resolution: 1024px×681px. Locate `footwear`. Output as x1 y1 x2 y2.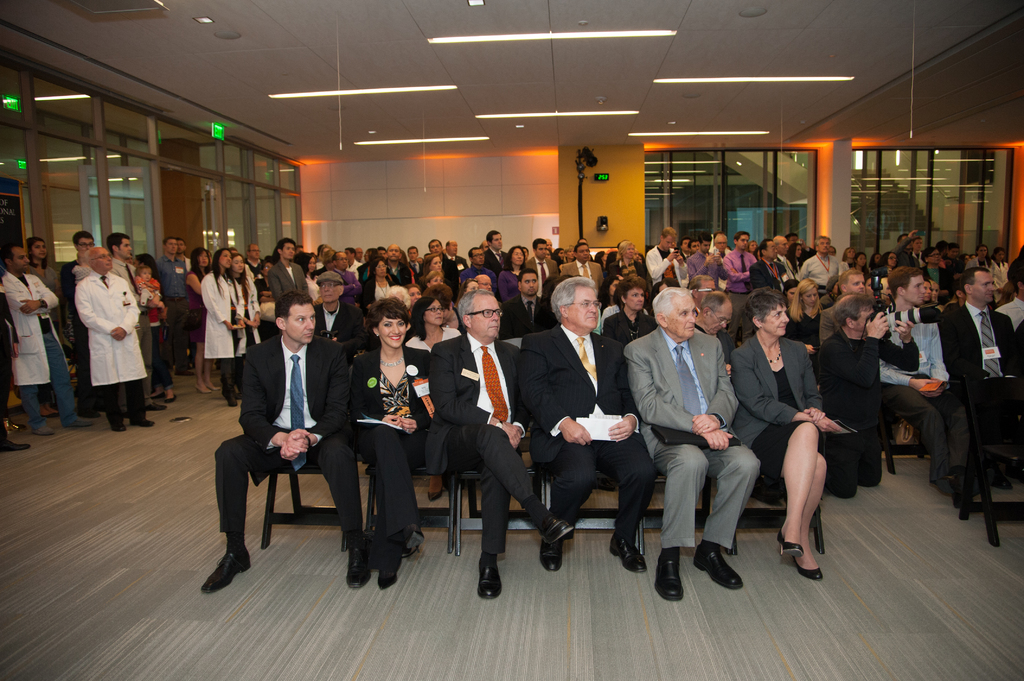
536 540 564 571.
